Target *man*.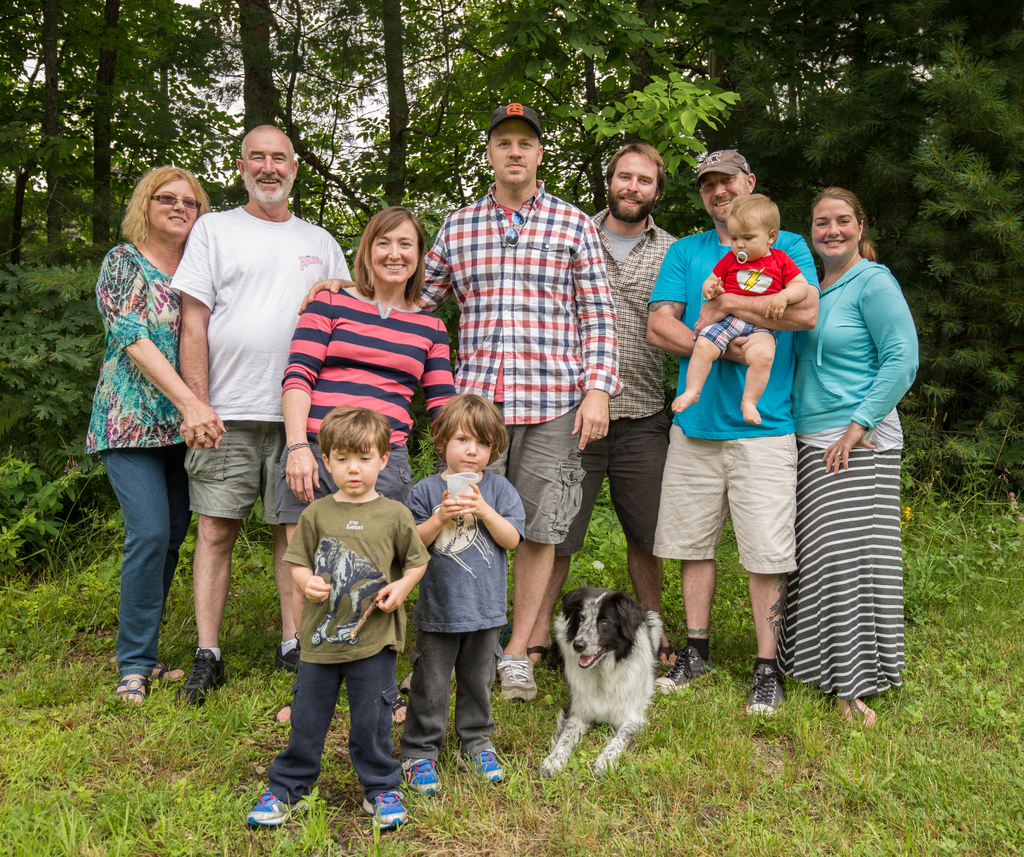
Target region: select_region(646, 149, 818, 715).
